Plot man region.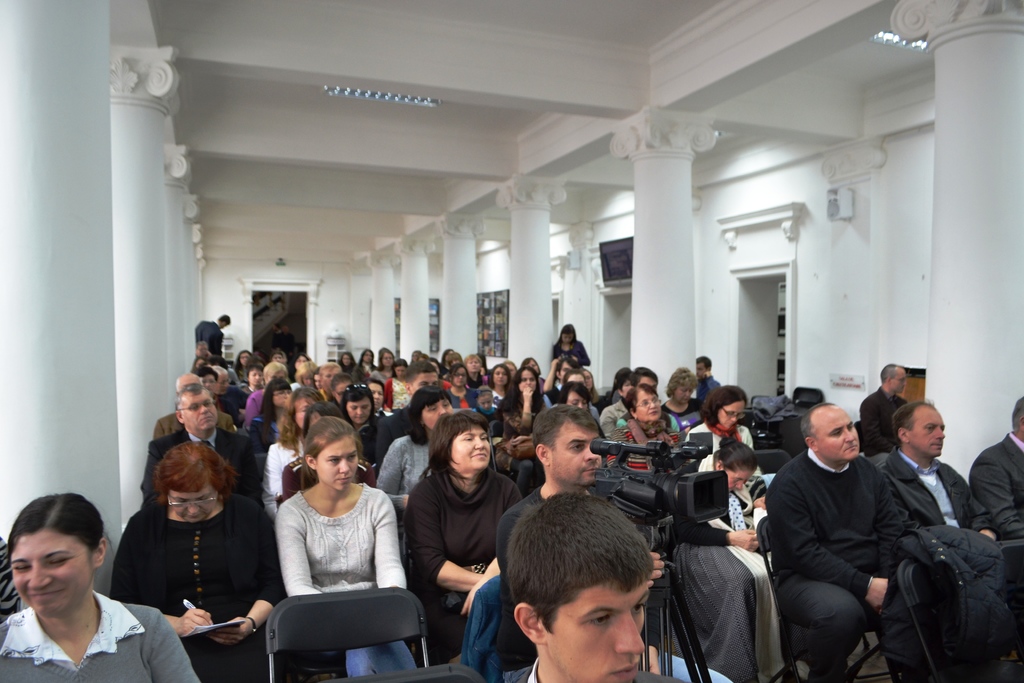
Plotted at [left=196, top=314, right=232, bottom=358].
